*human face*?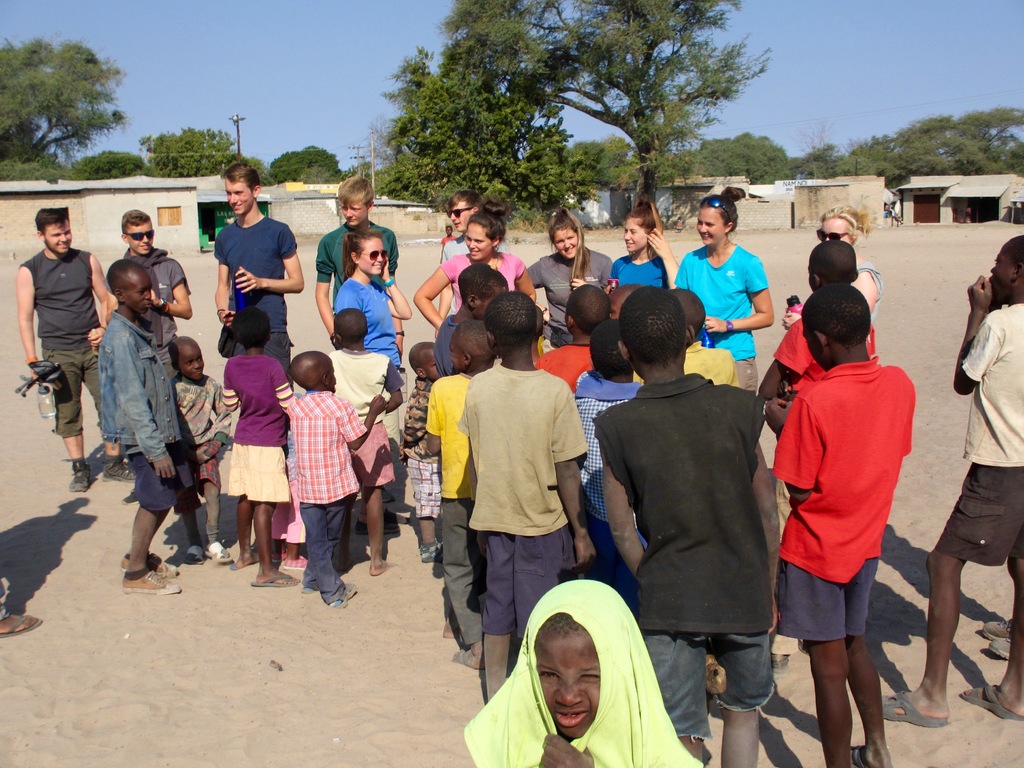
<bbox>360, 239, 388, 276</bbox>
